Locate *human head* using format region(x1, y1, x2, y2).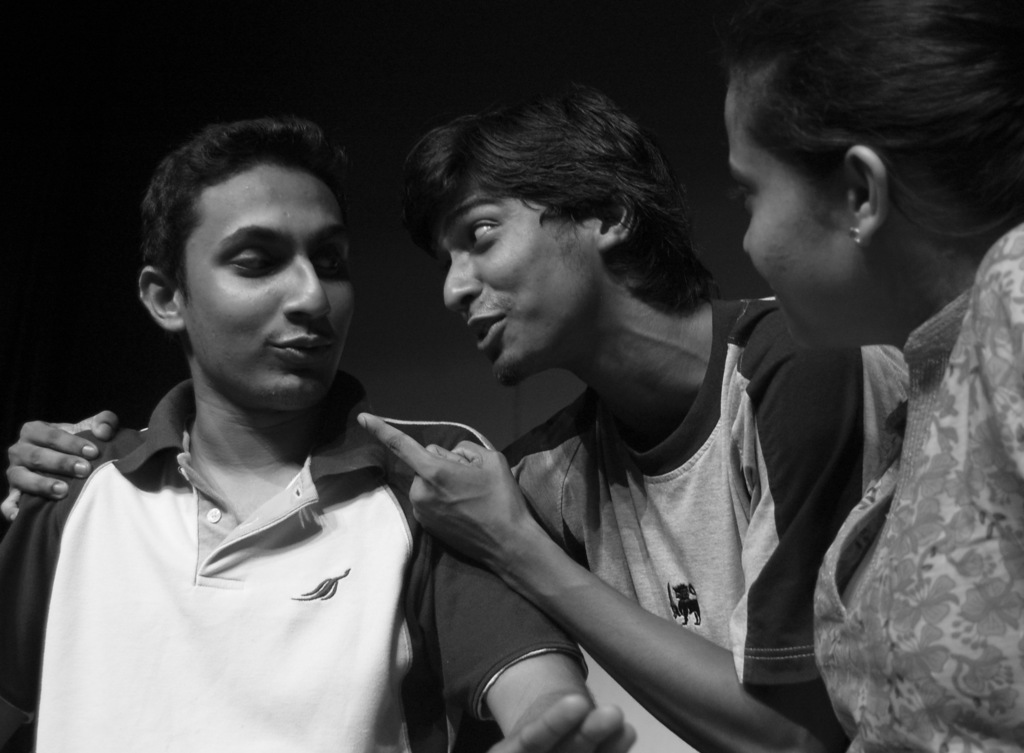
region(711, 8, 1004, 321).
